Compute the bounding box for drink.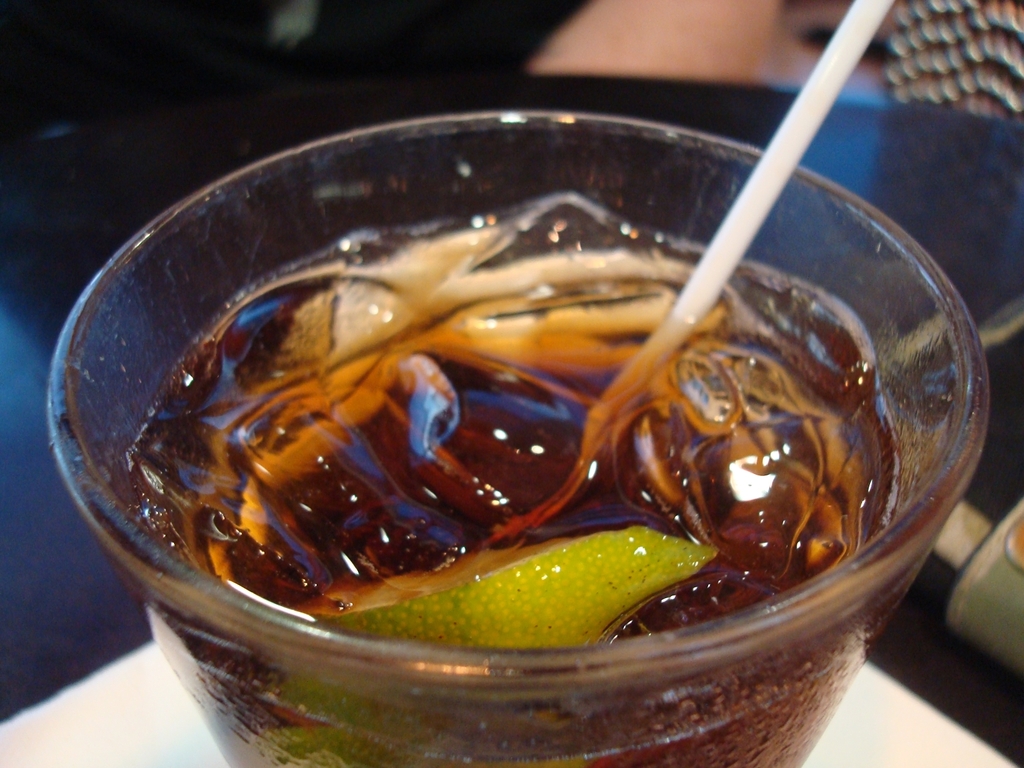
{"x1": 129, "y1": 190, "x2": 889, "y2": 767}.
